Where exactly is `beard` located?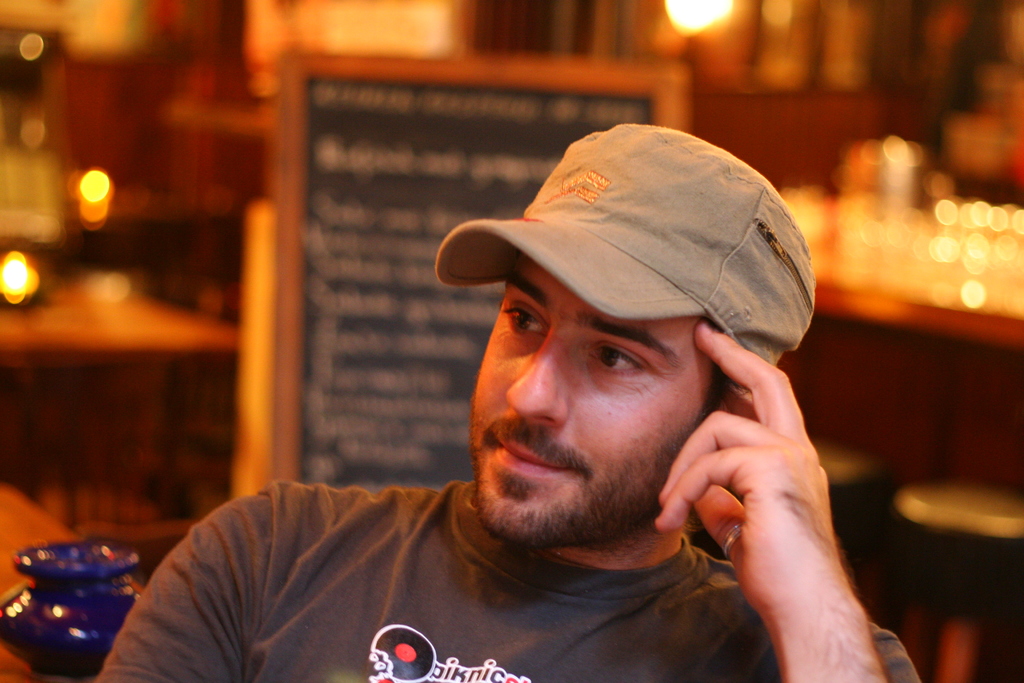
Its bounding box is box(469, 391, 707, 552).
